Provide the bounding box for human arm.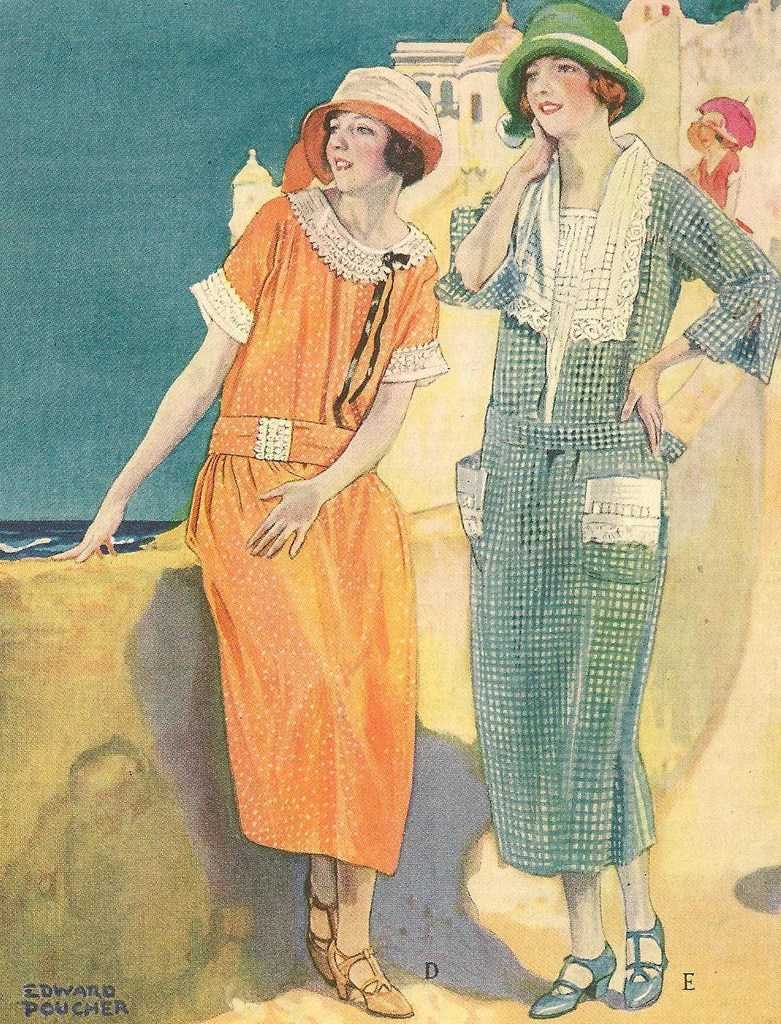
(253, 270, 429, 570).
